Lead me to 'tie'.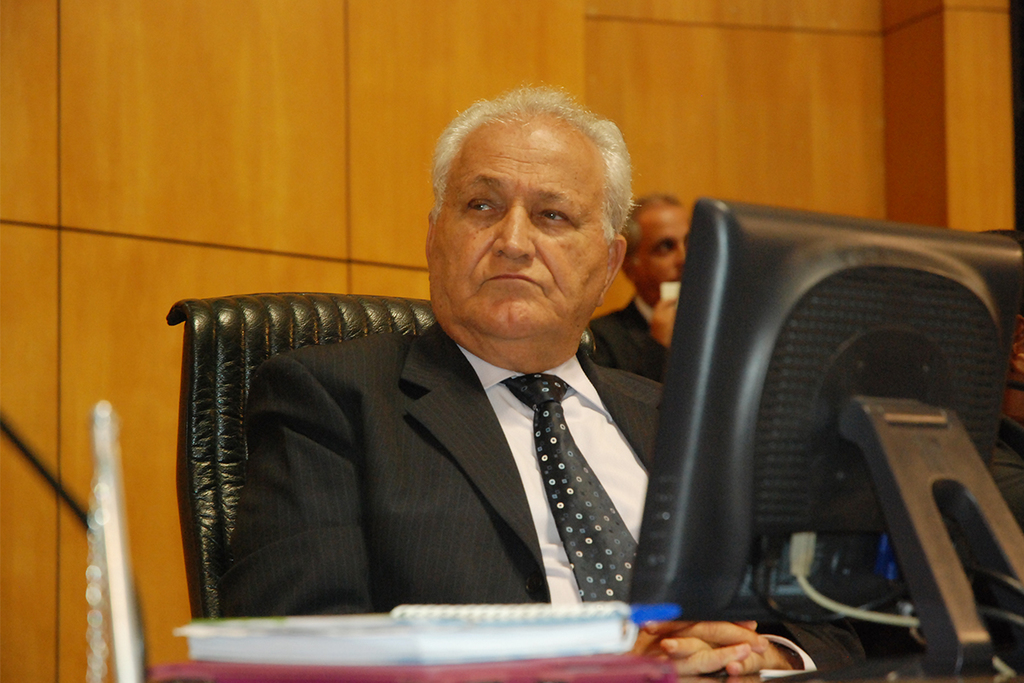
Lead to [502,371,642,604].
